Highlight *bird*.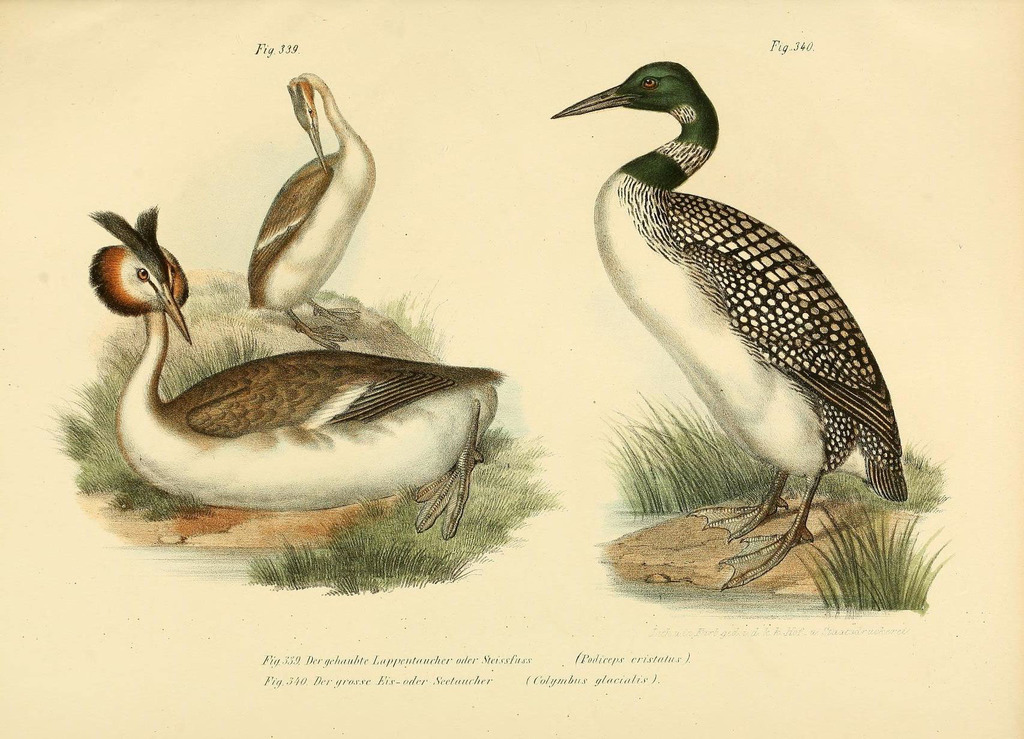
Highlighted region: BBox(84, 206, 505, 540).
